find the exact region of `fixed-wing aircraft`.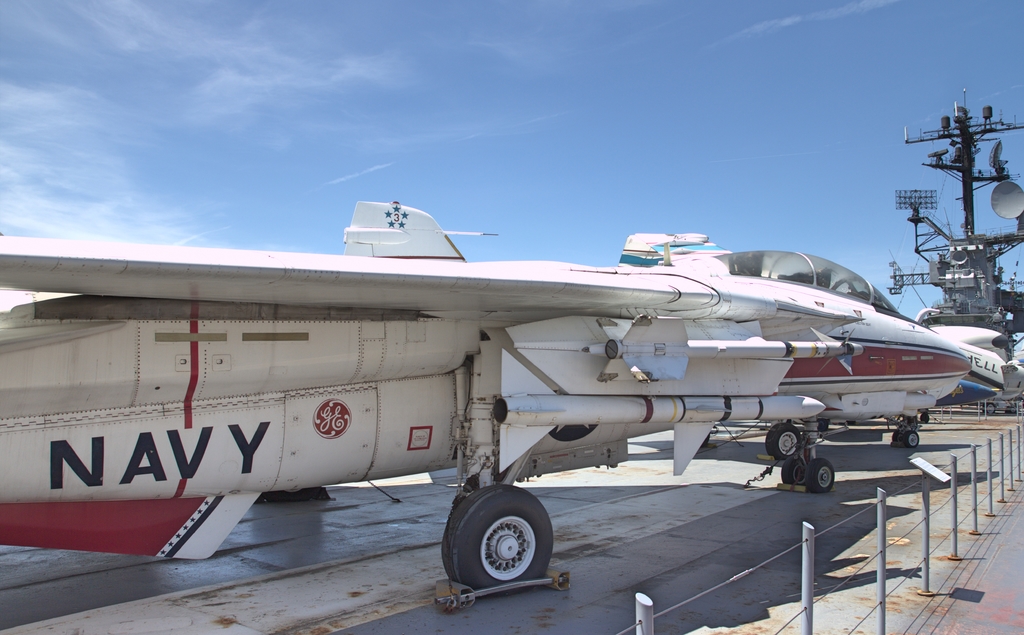
Exact region: 712,245,975,448.
